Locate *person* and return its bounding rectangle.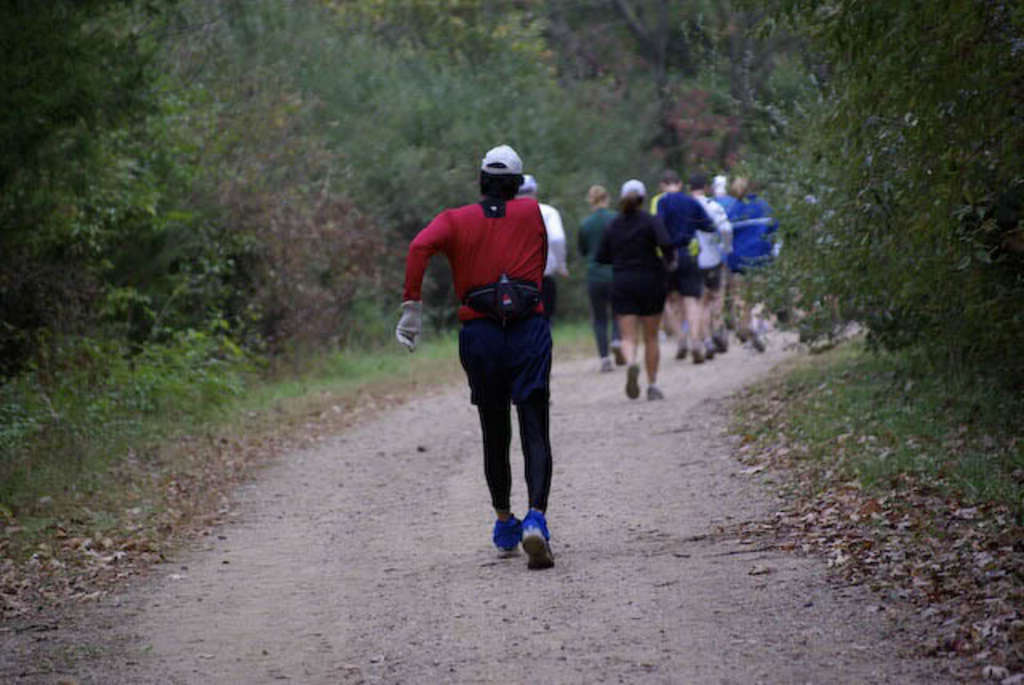
l=651, t=170, r=715, b=362.
